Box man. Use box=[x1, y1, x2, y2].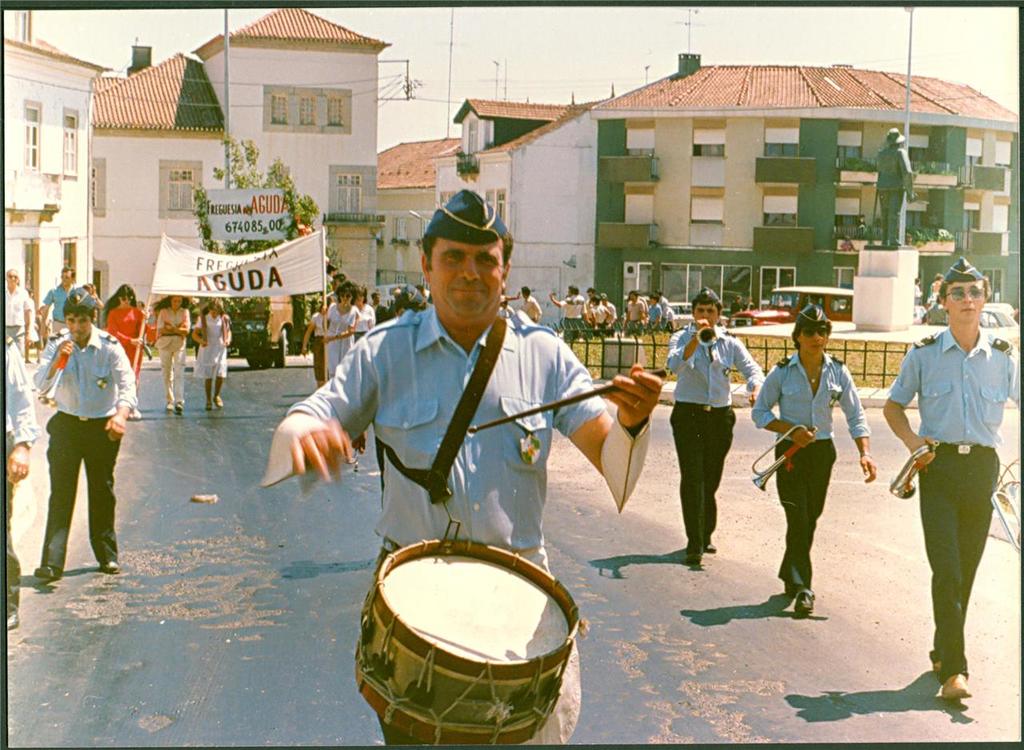
box=[518, 283, 539, 323].
